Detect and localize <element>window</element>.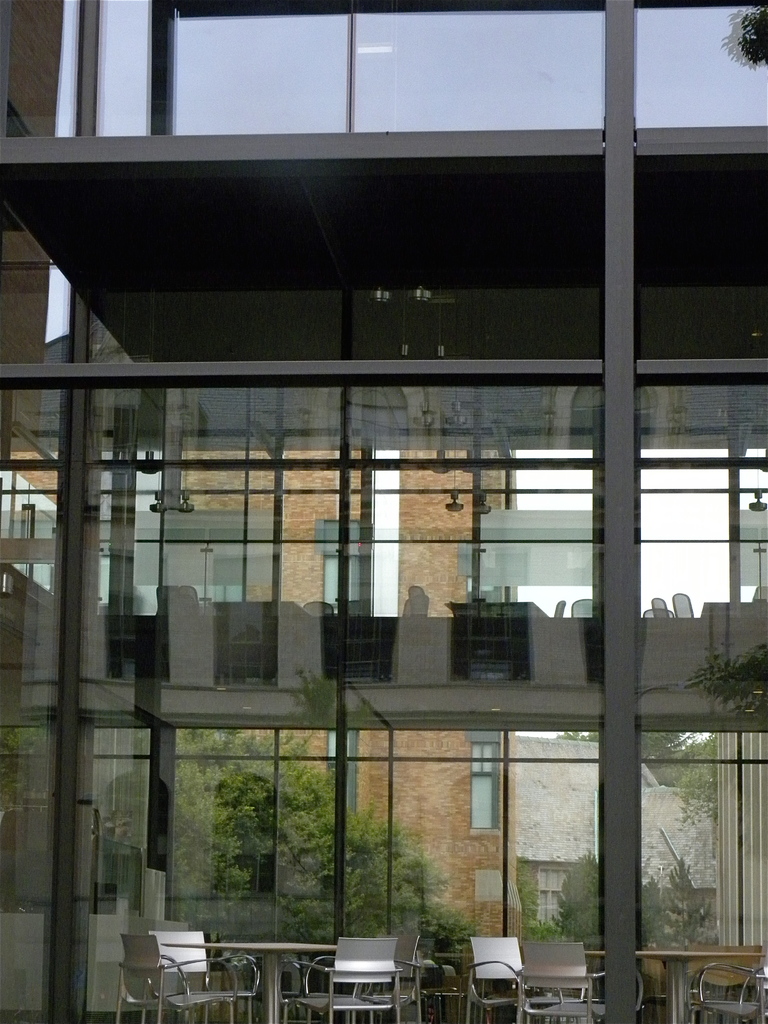
Localized at x1=216 y1=774 x2=276 y2=900.
